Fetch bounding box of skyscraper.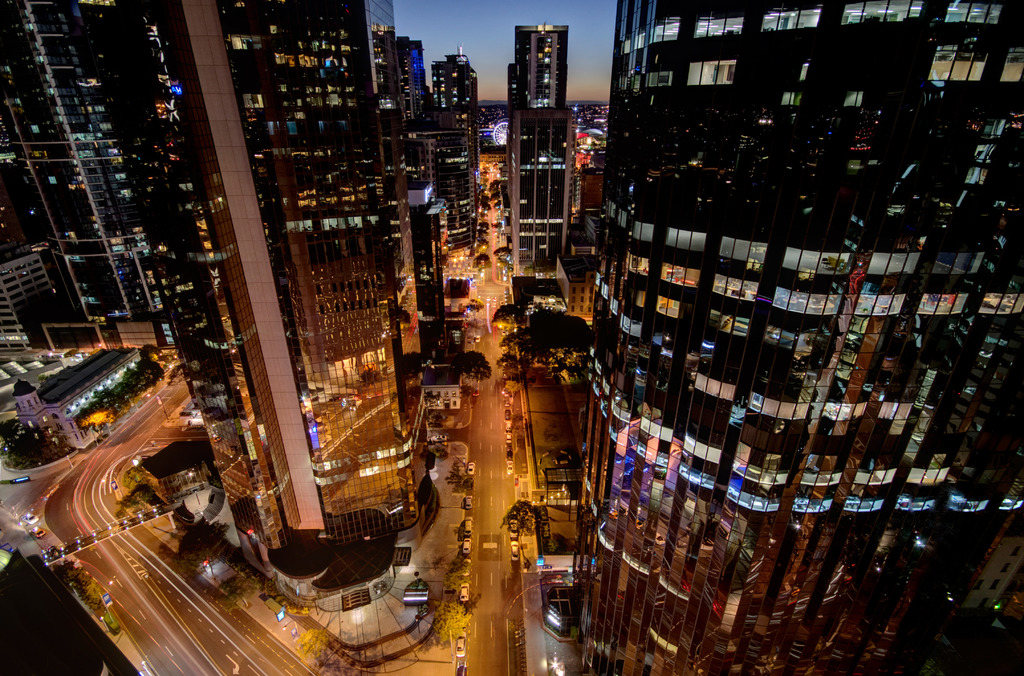
Bbox: {"left": 0, "top": 0, "right": 177, "bottom": 356}.
